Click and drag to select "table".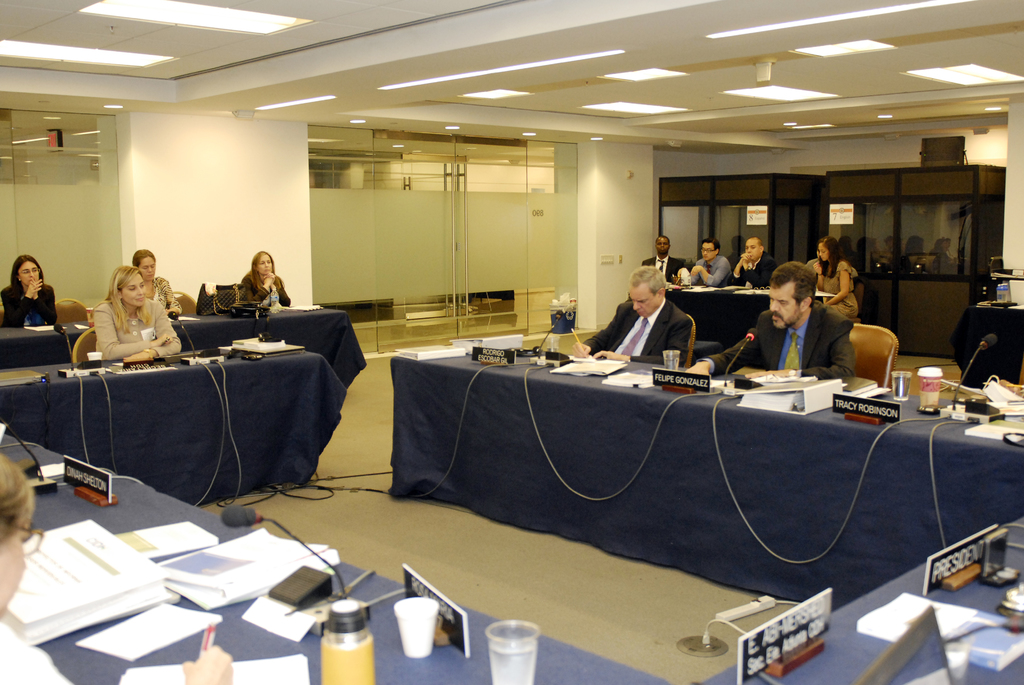
Selection: 665 292 819 349.
